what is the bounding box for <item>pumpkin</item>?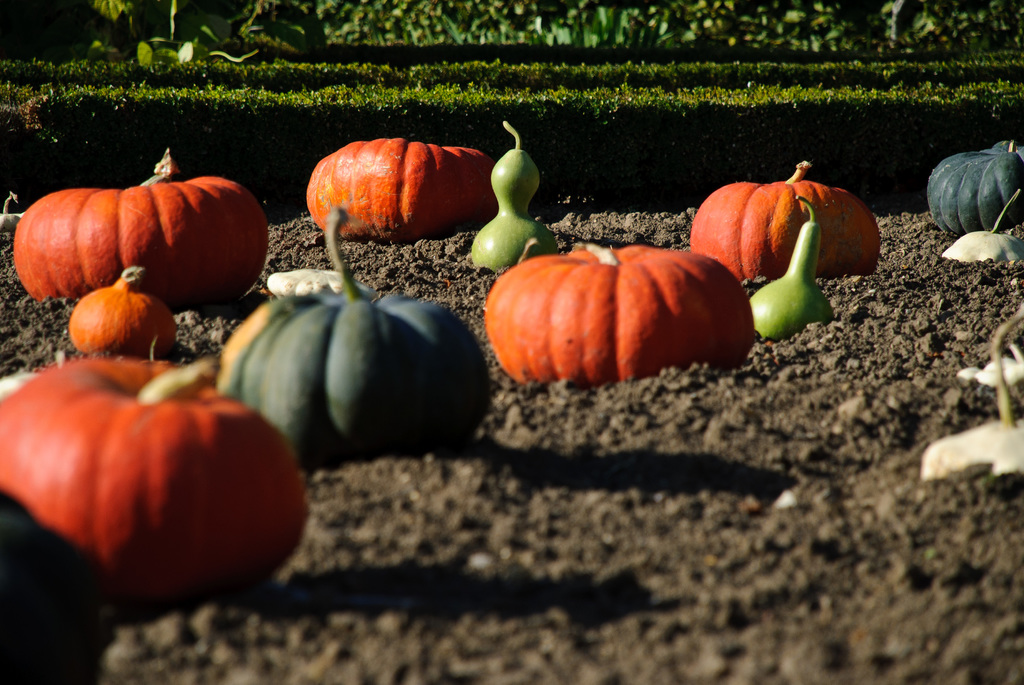
(310,136,489,239).
